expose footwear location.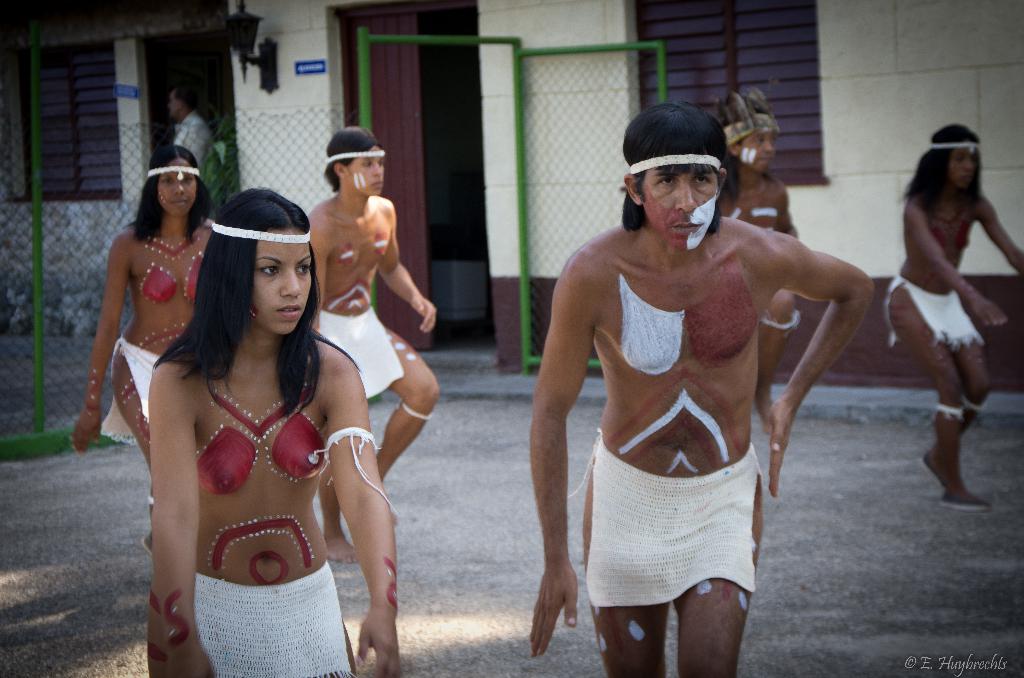
Exposed at bbox=[937, 490, 995, 513].
